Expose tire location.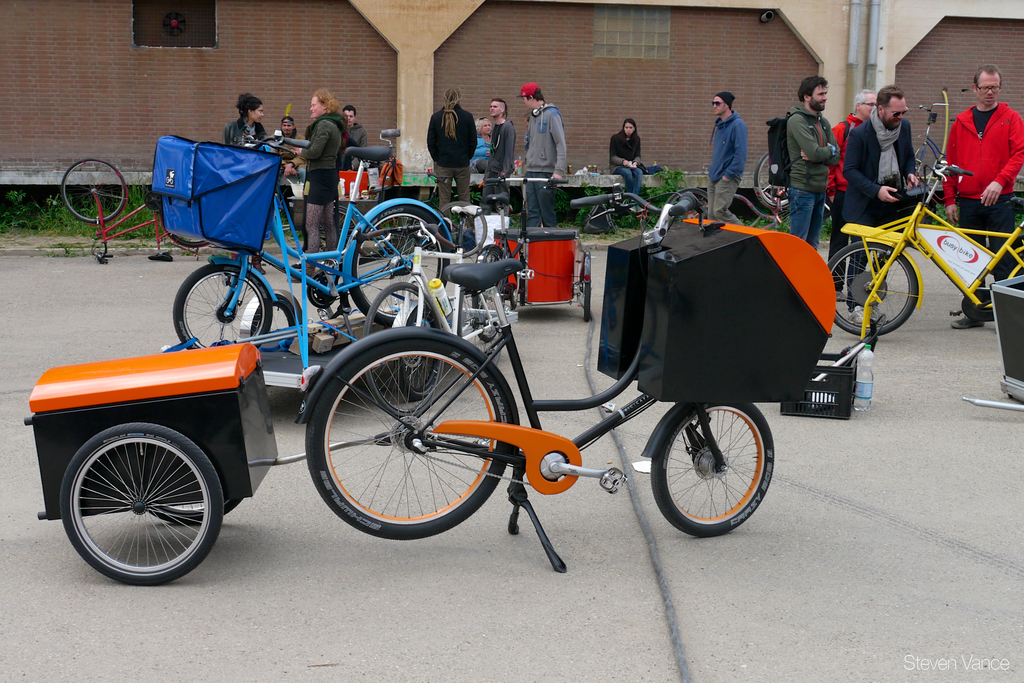
Exposed at (left=664, top=188, right=710, bottom=216).
